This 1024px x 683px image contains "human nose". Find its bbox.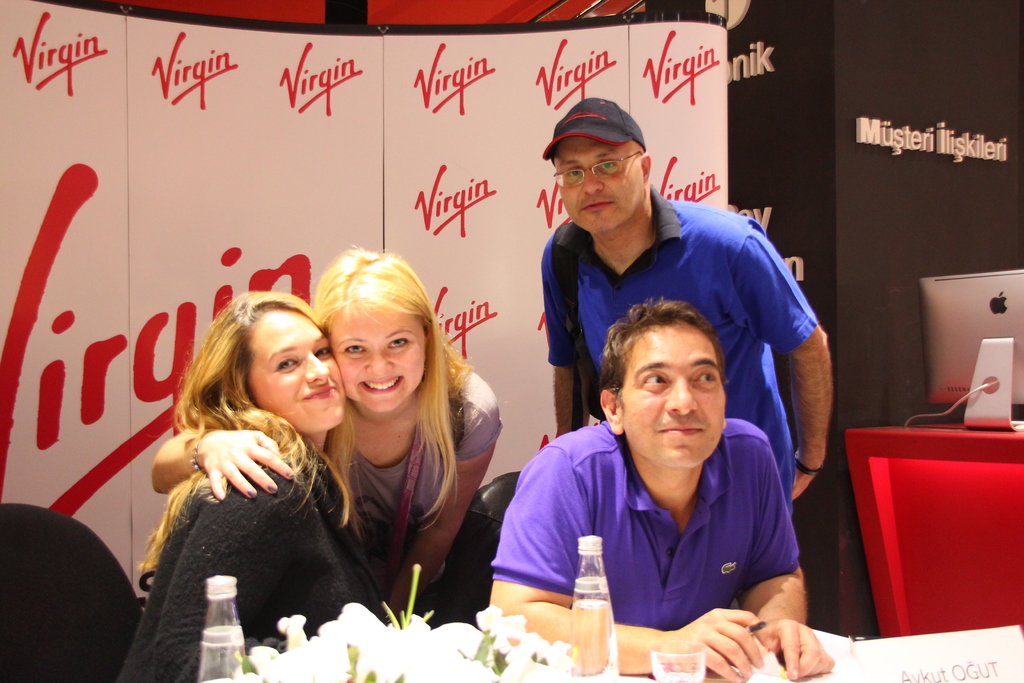
659:377:700:417.
